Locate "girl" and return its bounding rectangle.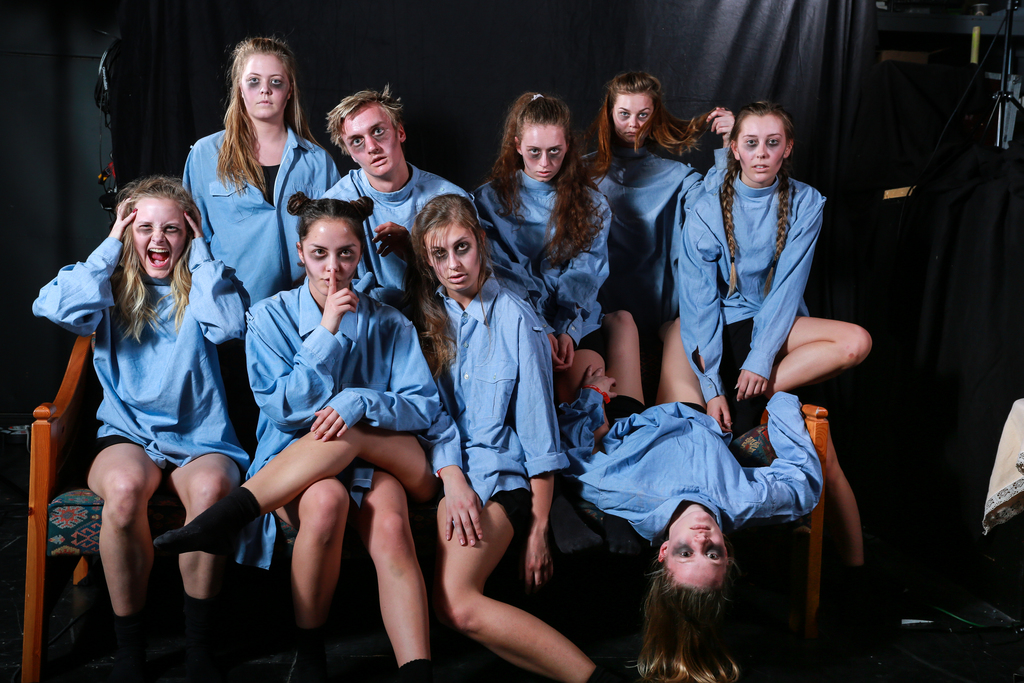
(x1=676, y1=99, x2=880, y2=434).
